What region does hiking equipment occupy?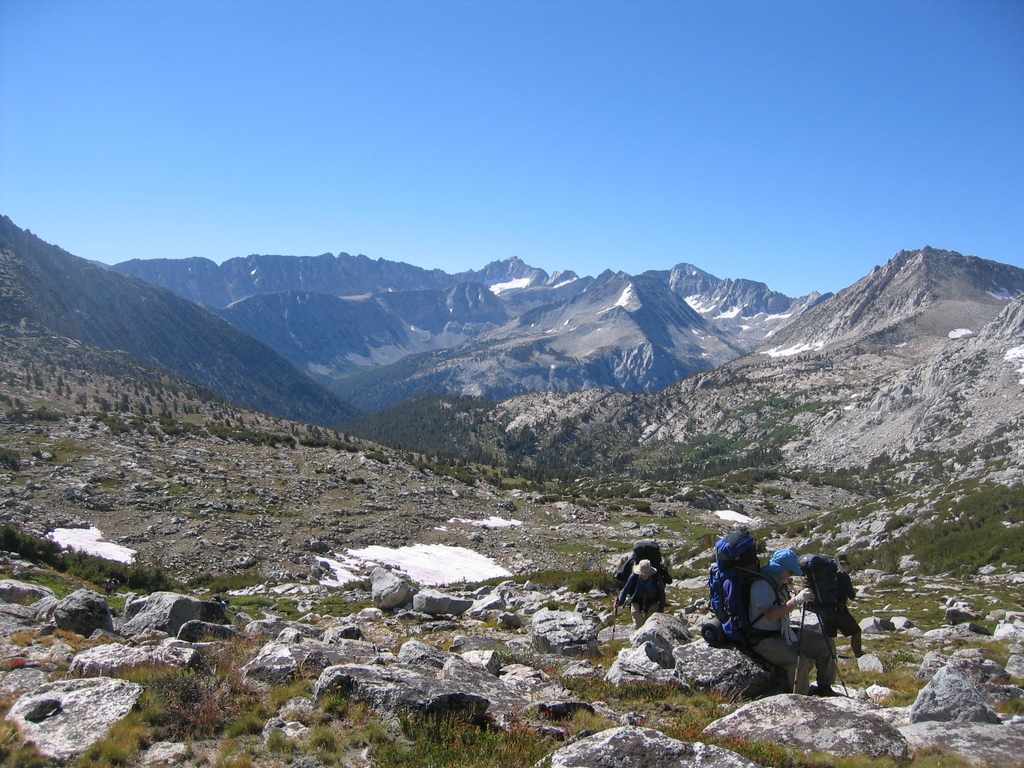
811, 604, 853, 699.
